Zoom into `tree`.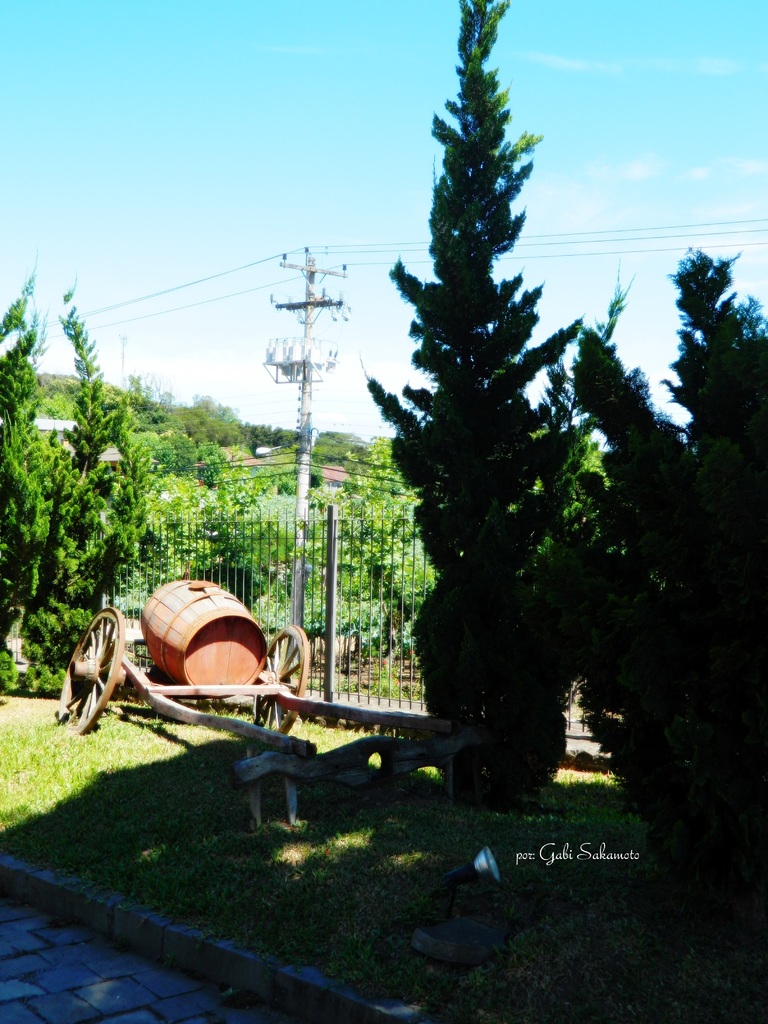
Zoom target: left=0, top=269, right=73, bottom=588.
